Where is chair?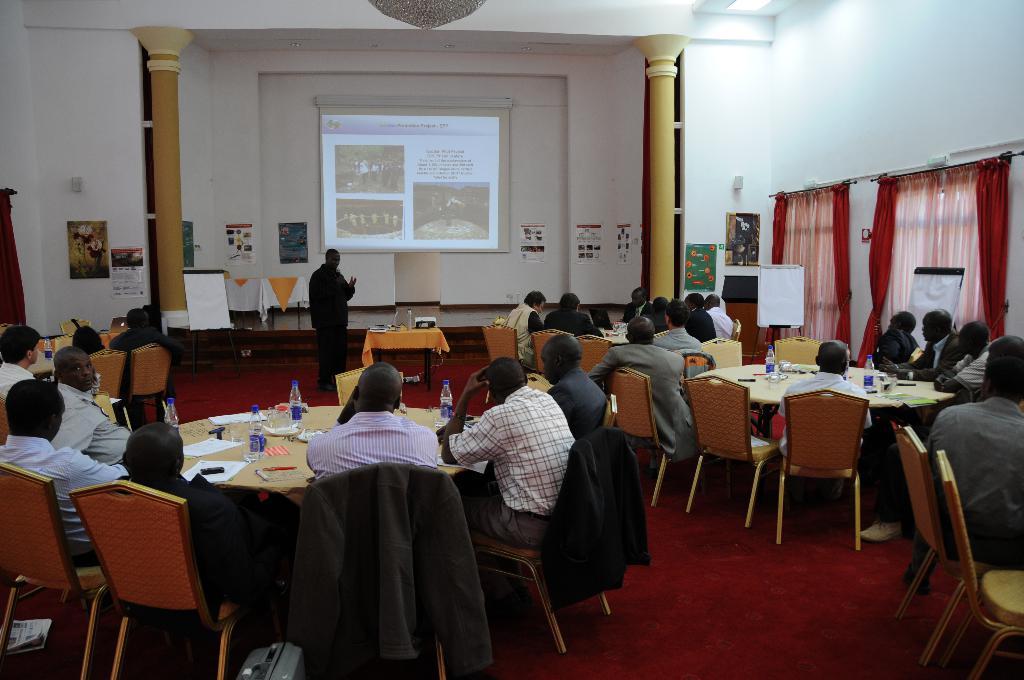
region(529, 332, 563, 376).
